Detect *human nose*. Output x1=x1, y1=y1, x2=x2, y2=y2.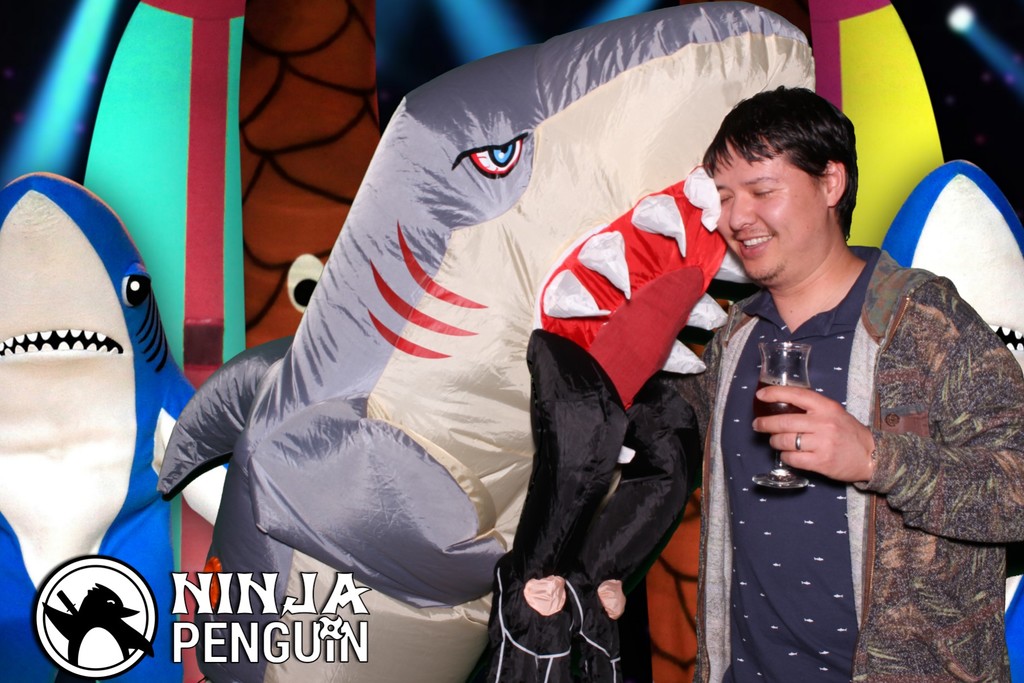
x1=728, y1=195, x2=756, y2=233.
